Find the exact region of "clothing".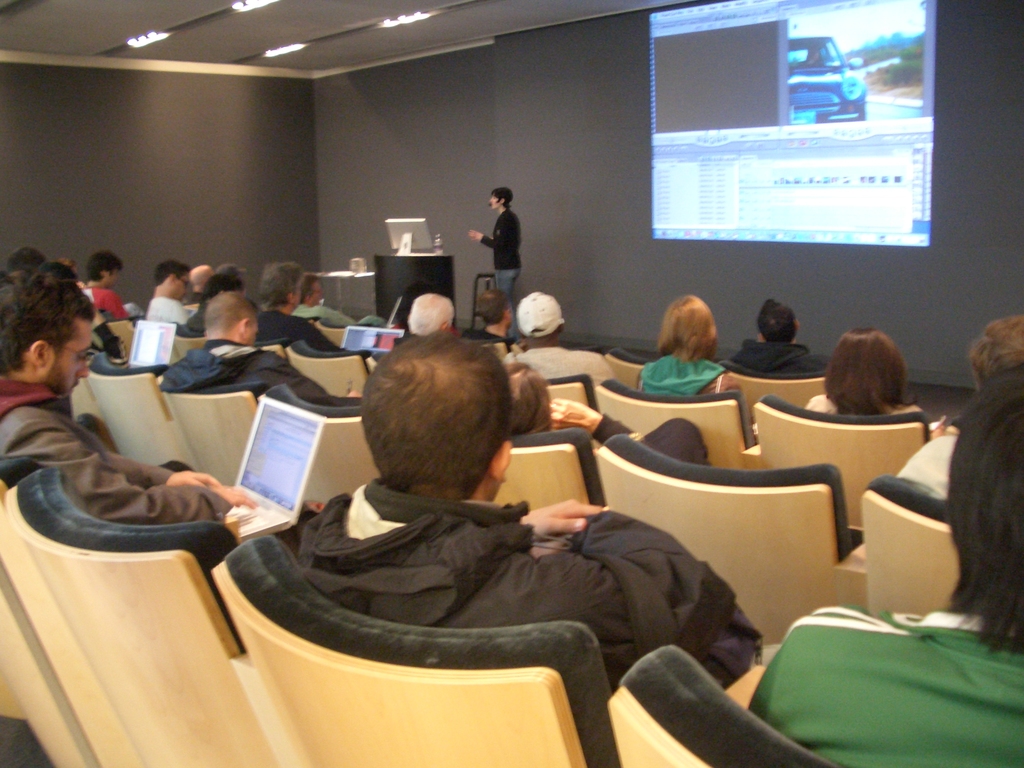
Exact region: 744 593 1023 767.
